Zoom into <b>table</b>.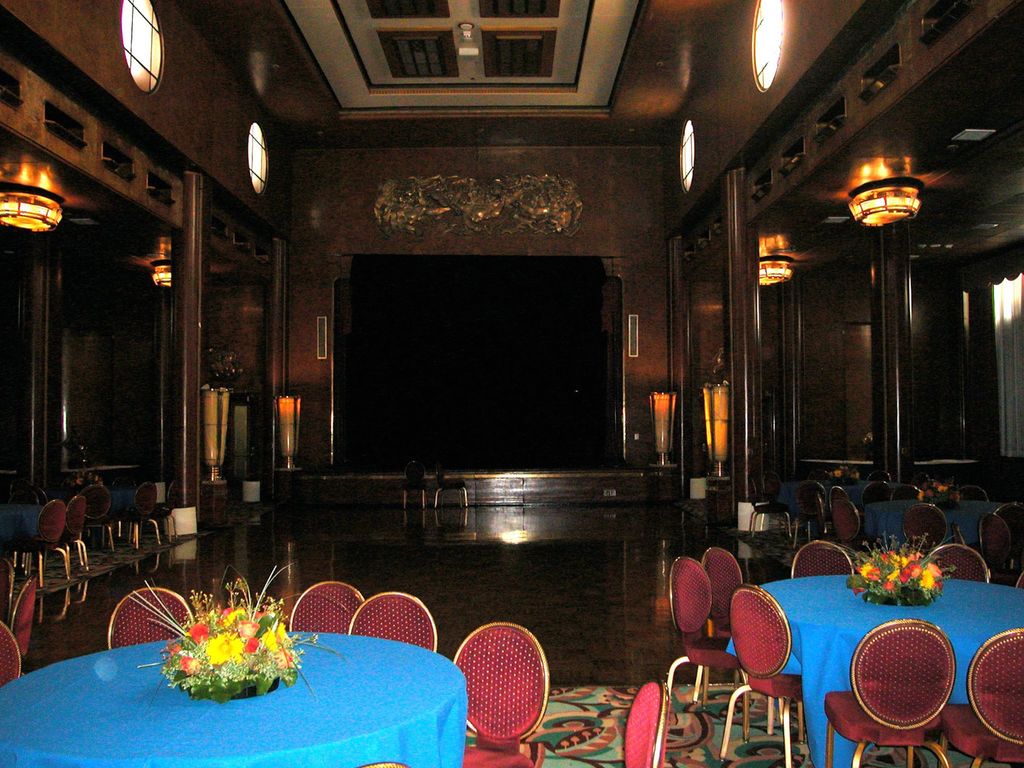
Zoom target: BBox(0, 627, 467, 767).
